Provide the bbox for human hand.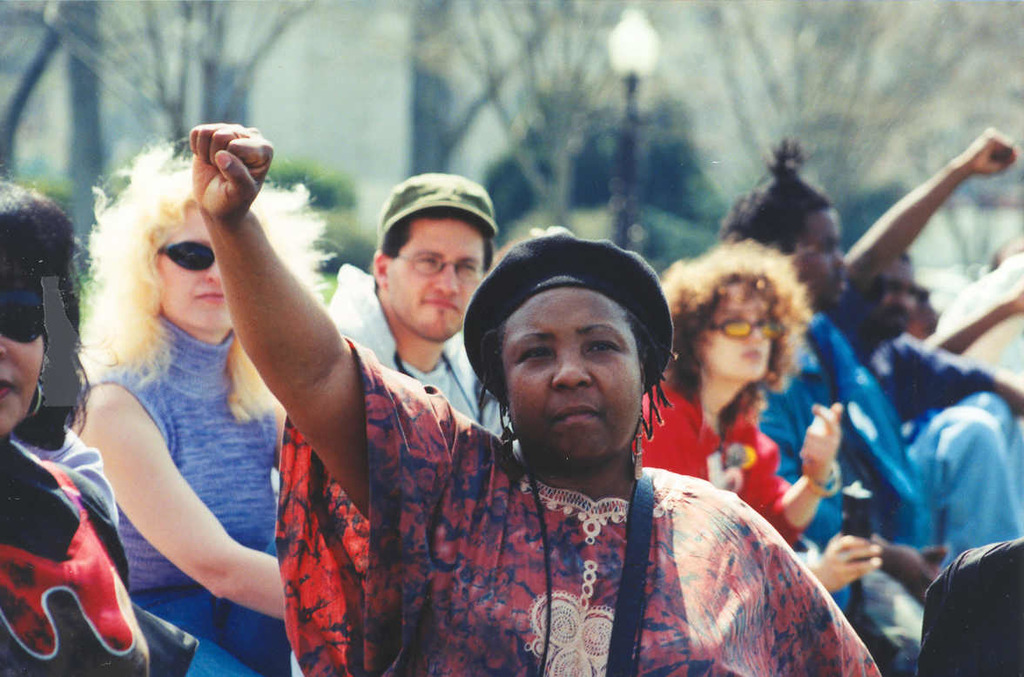
[1007, 379, 1023, 420].
